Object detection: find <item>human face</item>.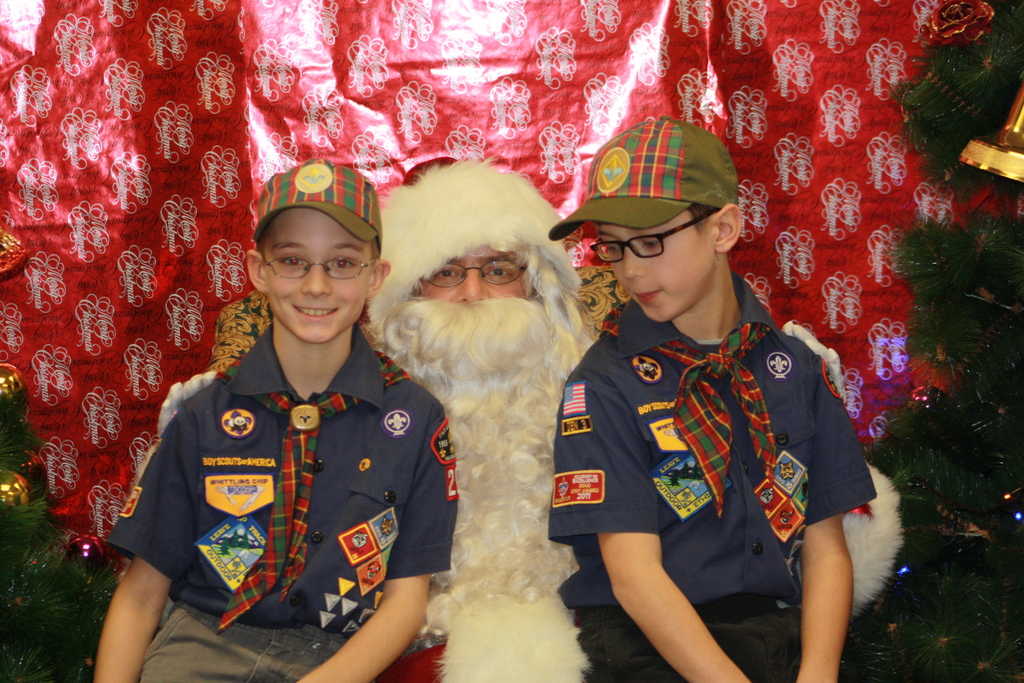
<region>419, 249, 528, 306</region>.
